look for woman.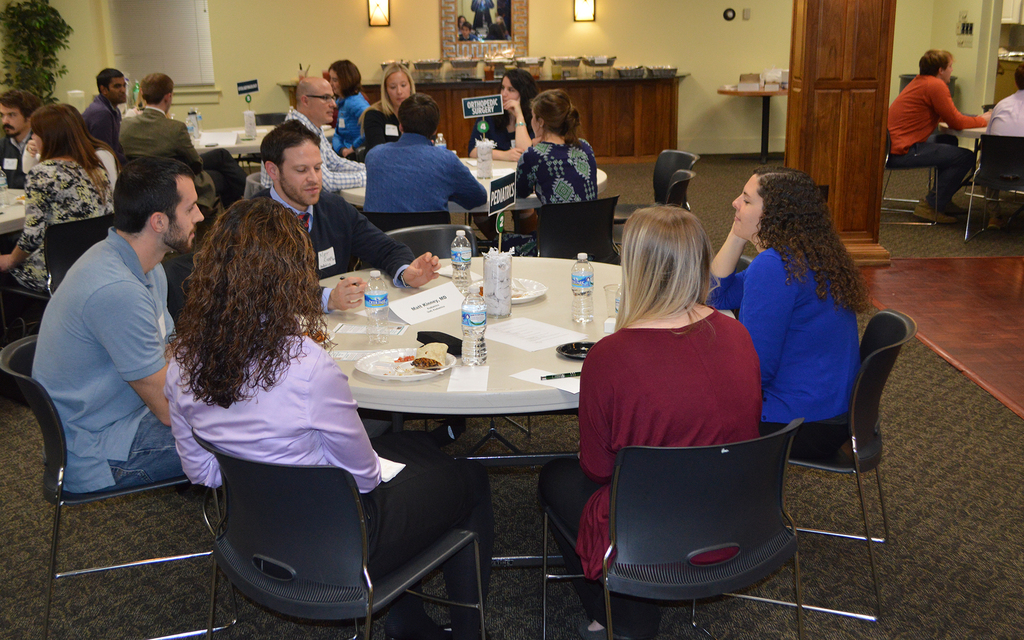
Found: rect(586, 181, 794, 575).
